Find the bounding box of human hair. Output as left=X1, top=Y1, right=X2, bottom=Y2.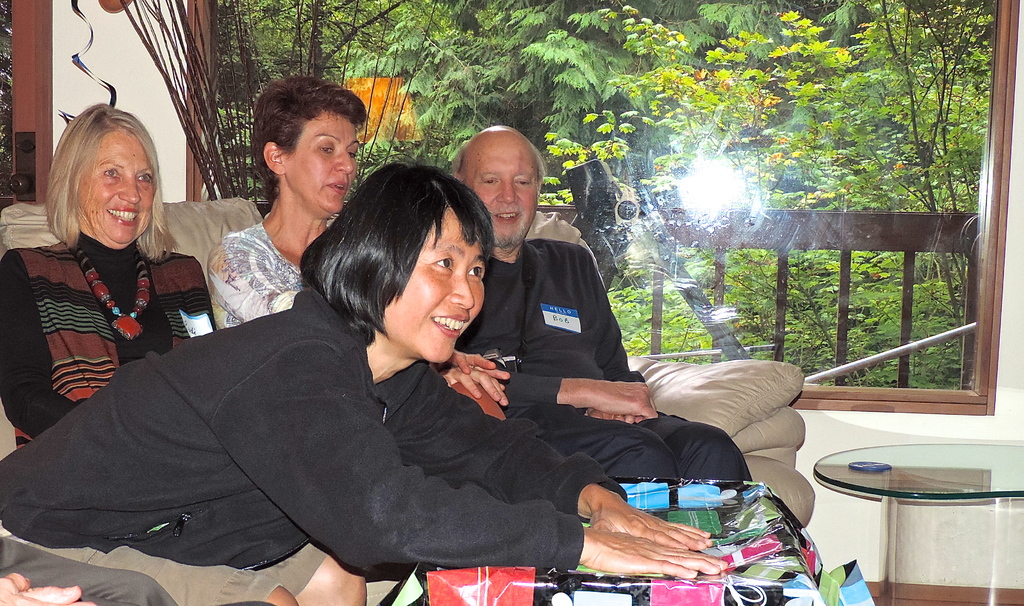
left=454, top=141, right=543, bottom=186.
